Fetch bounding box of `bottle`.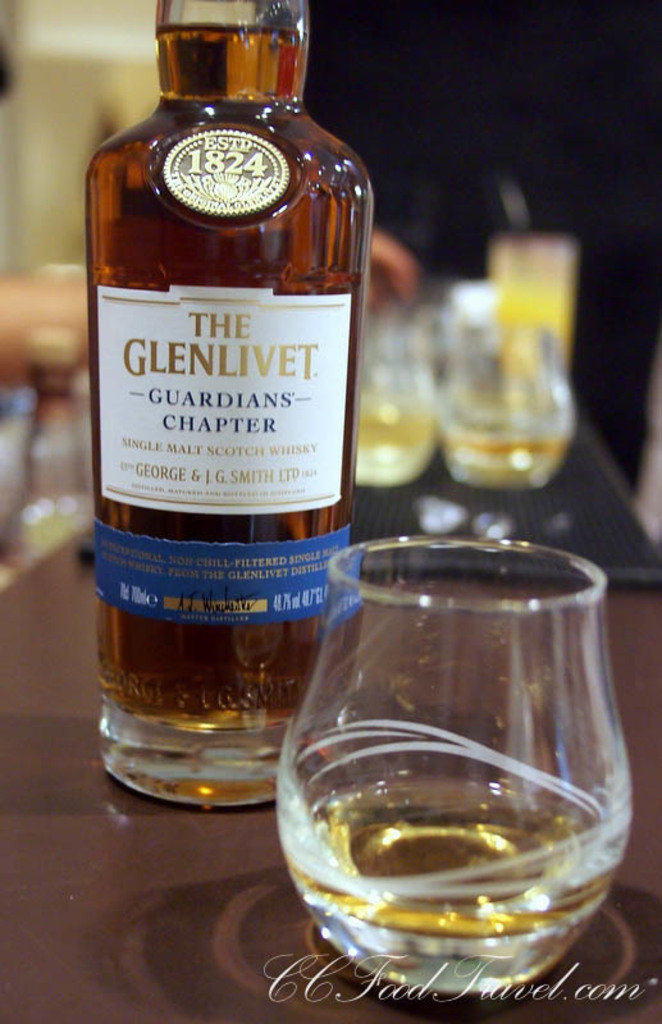
Bbox: x1=81 y1=0 x2=380 y2=765.
